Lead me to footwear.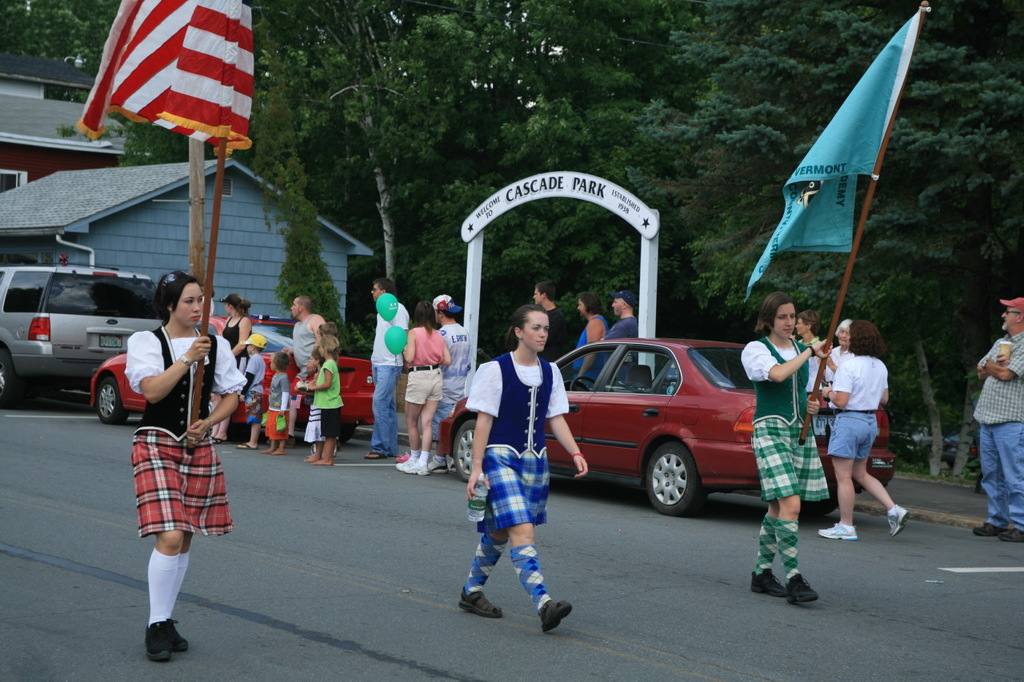
Lead to locate(459, 584, 506, 620).
